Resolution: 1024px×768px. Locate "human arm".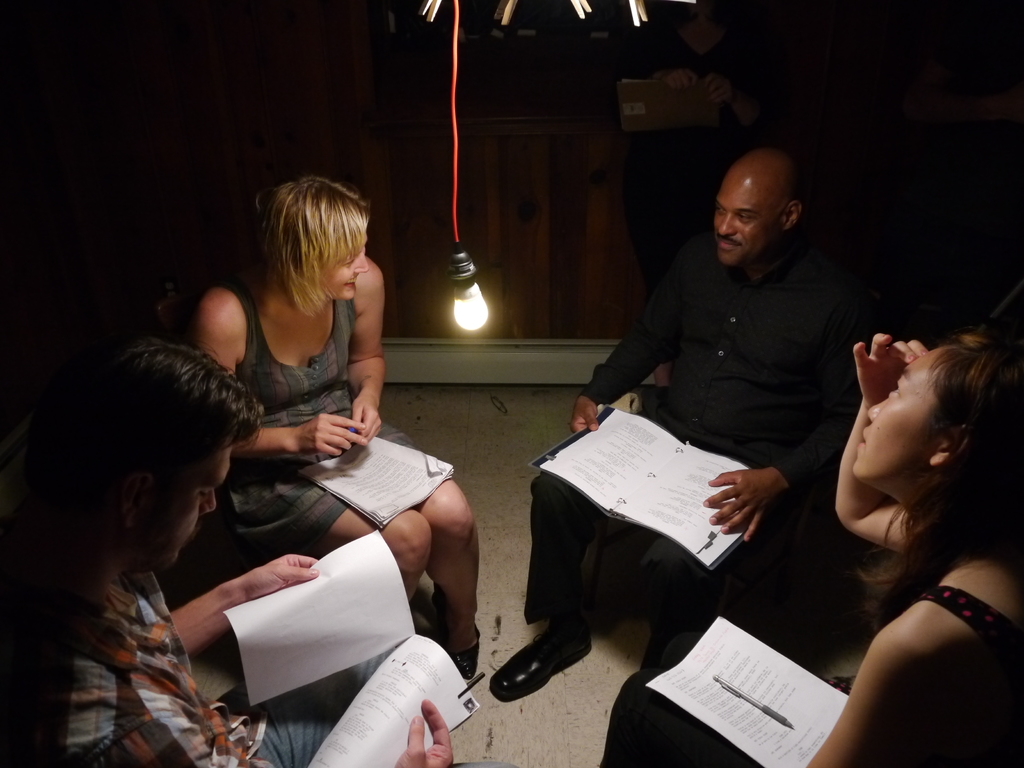
{"left": 211, "top": 285, "right": 369, "bottom": 477}.
